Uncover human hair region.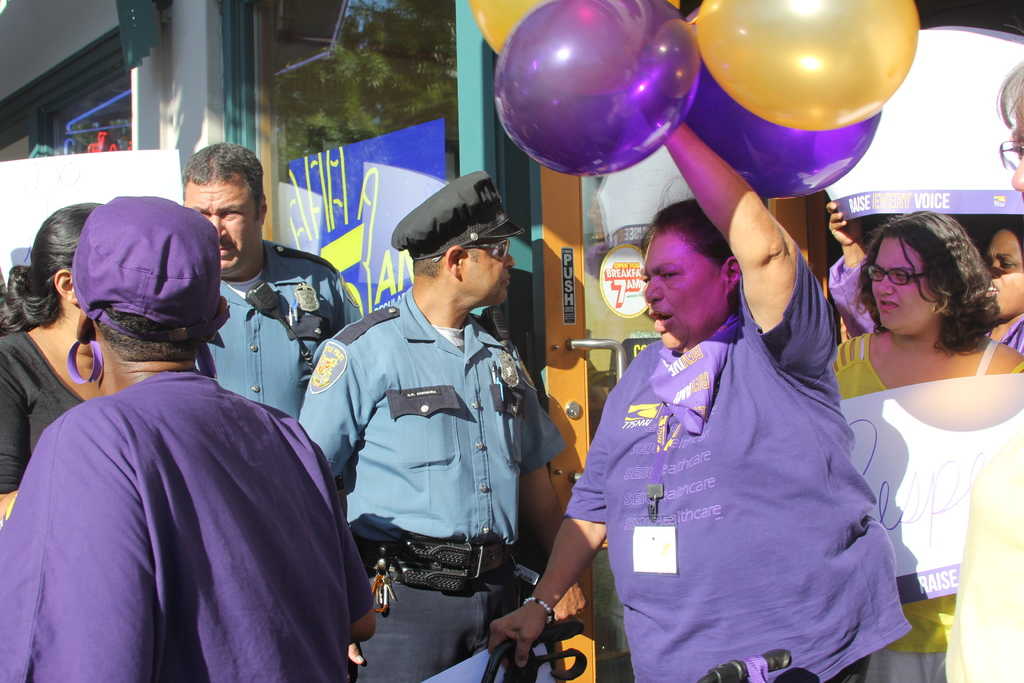
Uncovered: <region>412, 241, 479, 274</region>.
